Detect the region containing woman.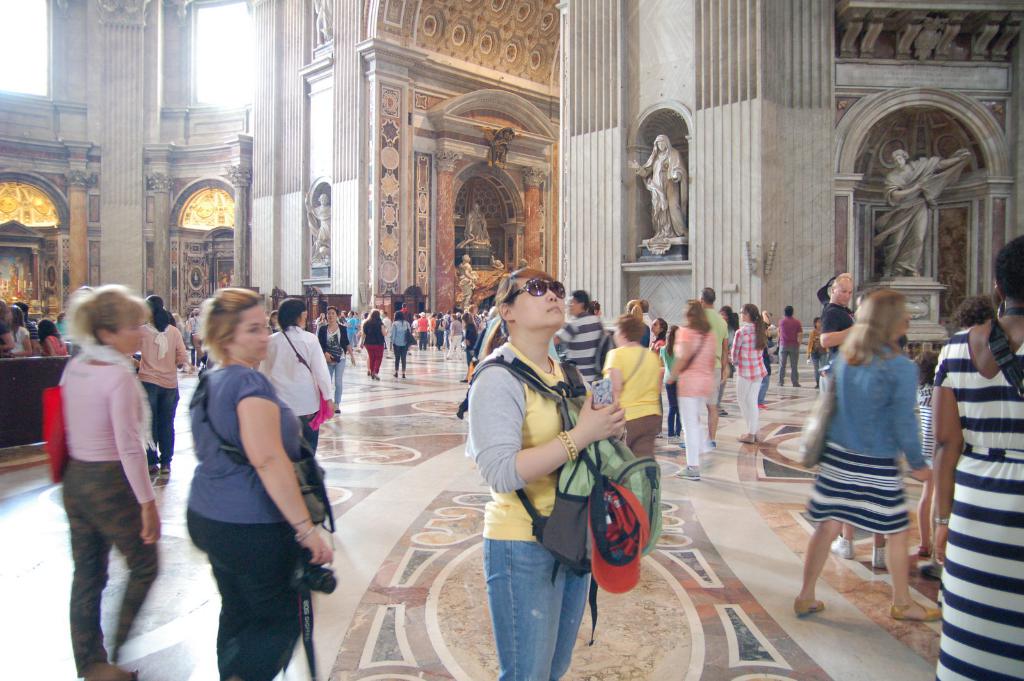
660/297/719/482.
